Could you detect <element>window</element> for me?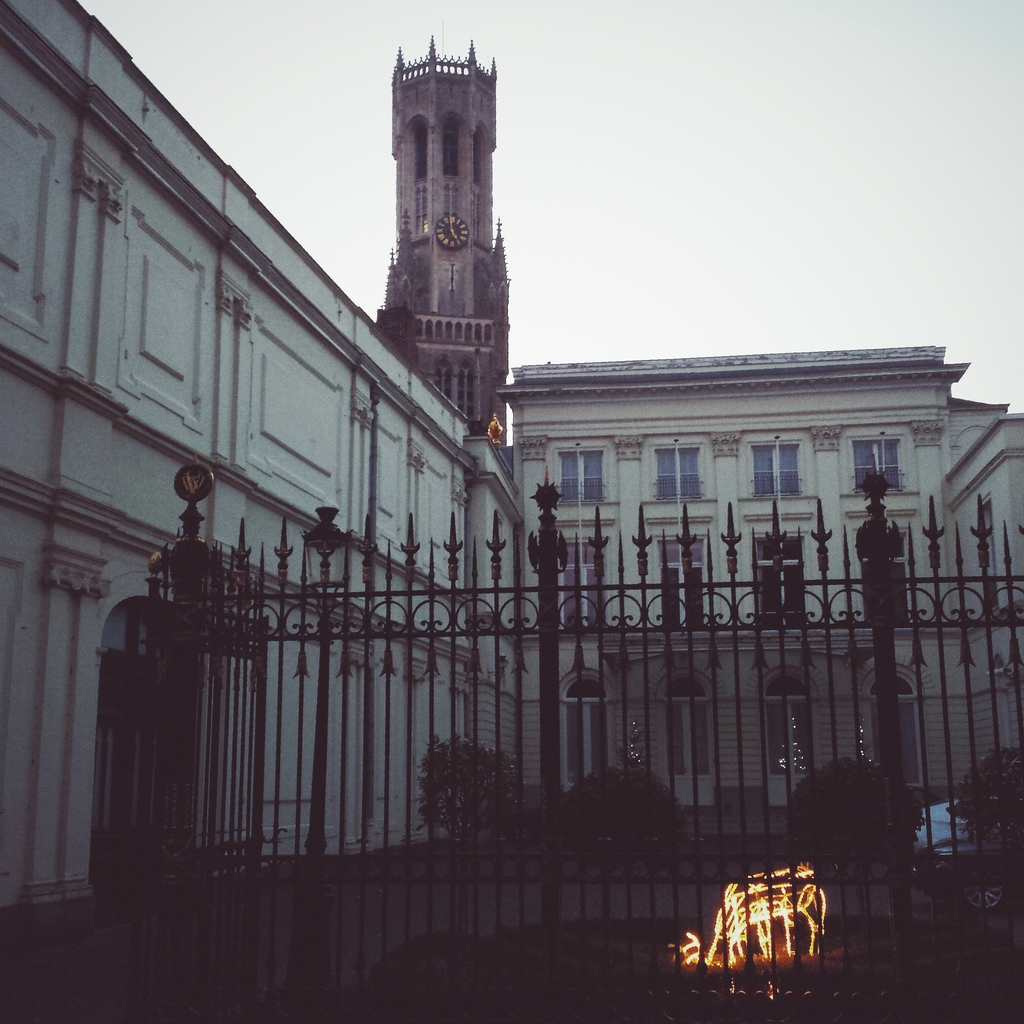
Detection result: 660:539:707:625.
